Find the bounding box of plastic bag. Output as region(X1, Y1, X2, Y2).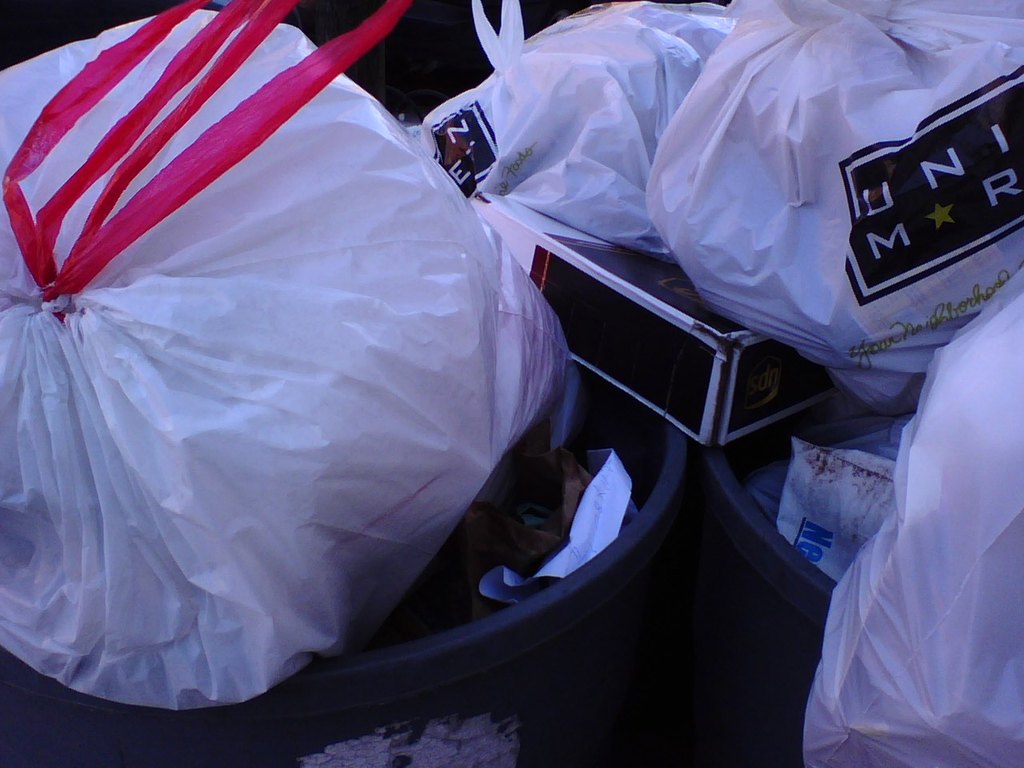
region(793, 266, 1023, 767).
